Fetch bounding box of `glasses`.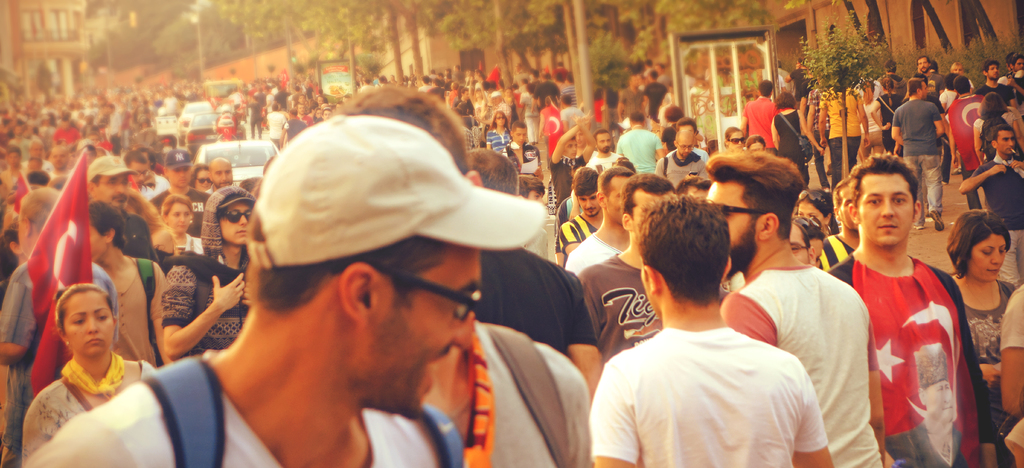
Bbox: <bbox>356, 279, 480, 328</bbox>.
